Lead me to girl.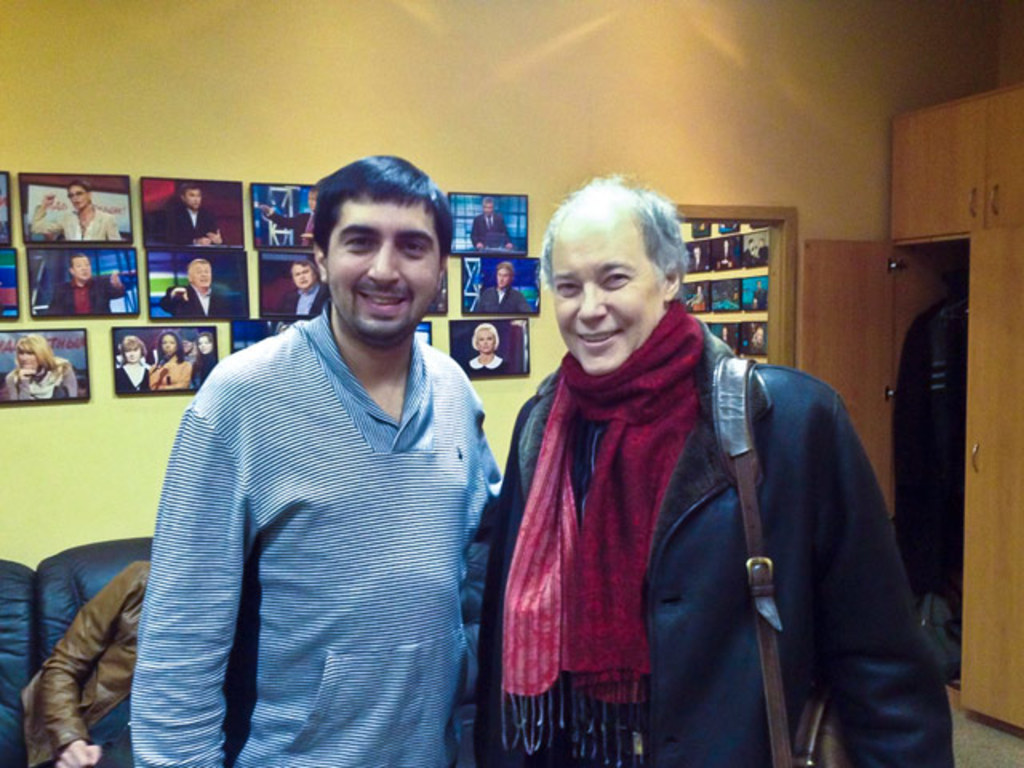
Lead to [left=194, top=333, right=216, bottom=384].
